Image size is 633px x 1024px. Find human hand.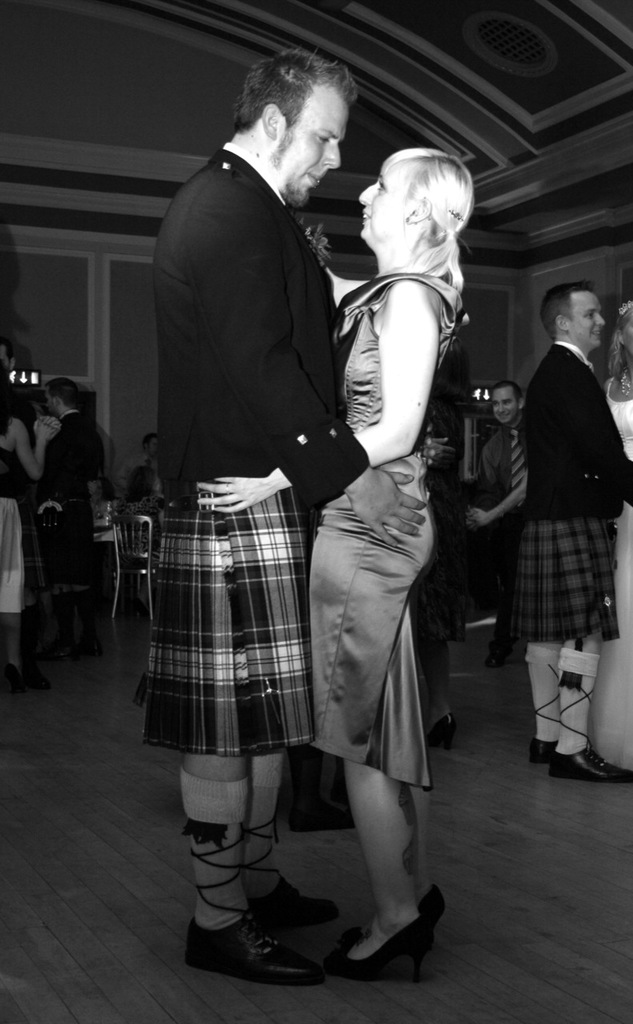
x1=418 y1=426 x2=462 y2=471.
